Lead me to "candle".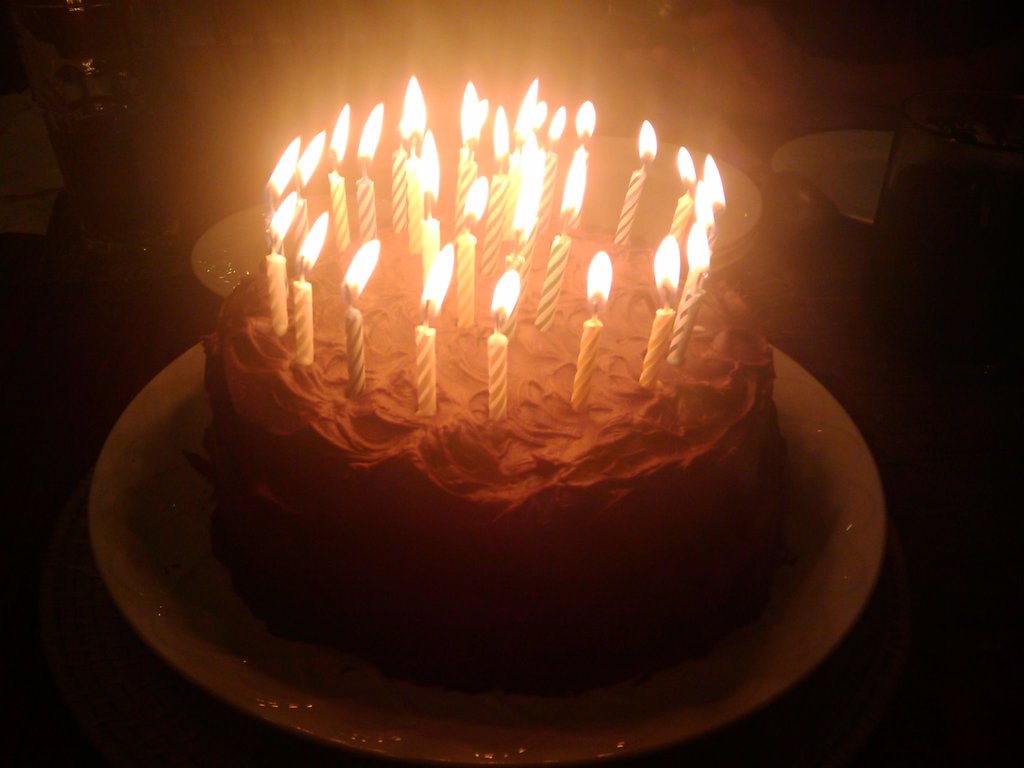
Lead to <box>415,138,443,280</box>.
